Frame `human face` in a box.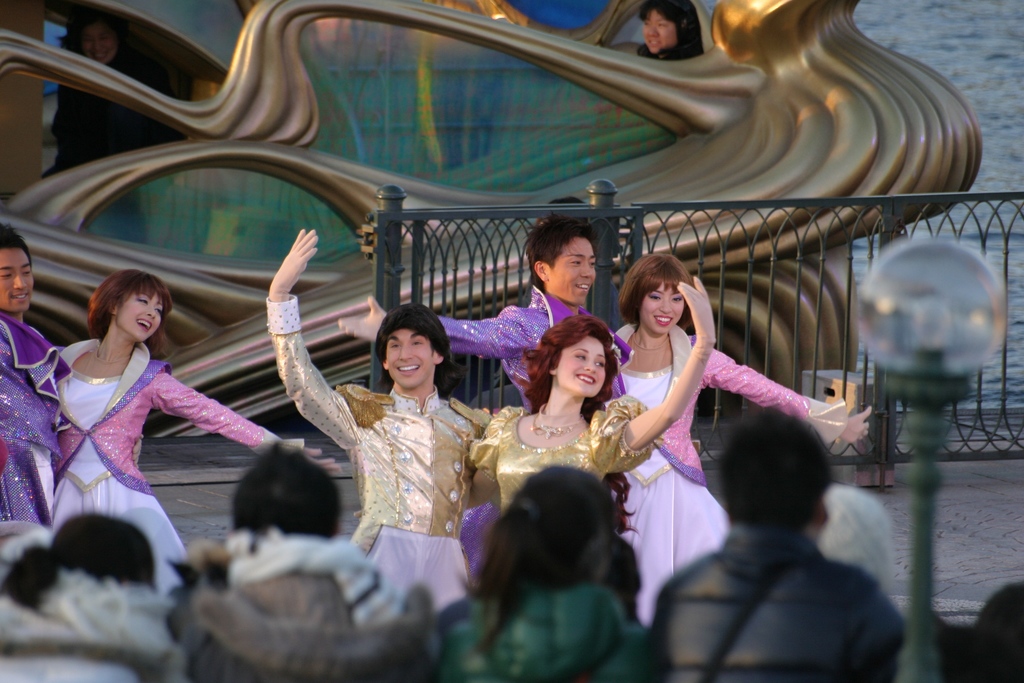
l=640, t=9, r=674, b=53.
